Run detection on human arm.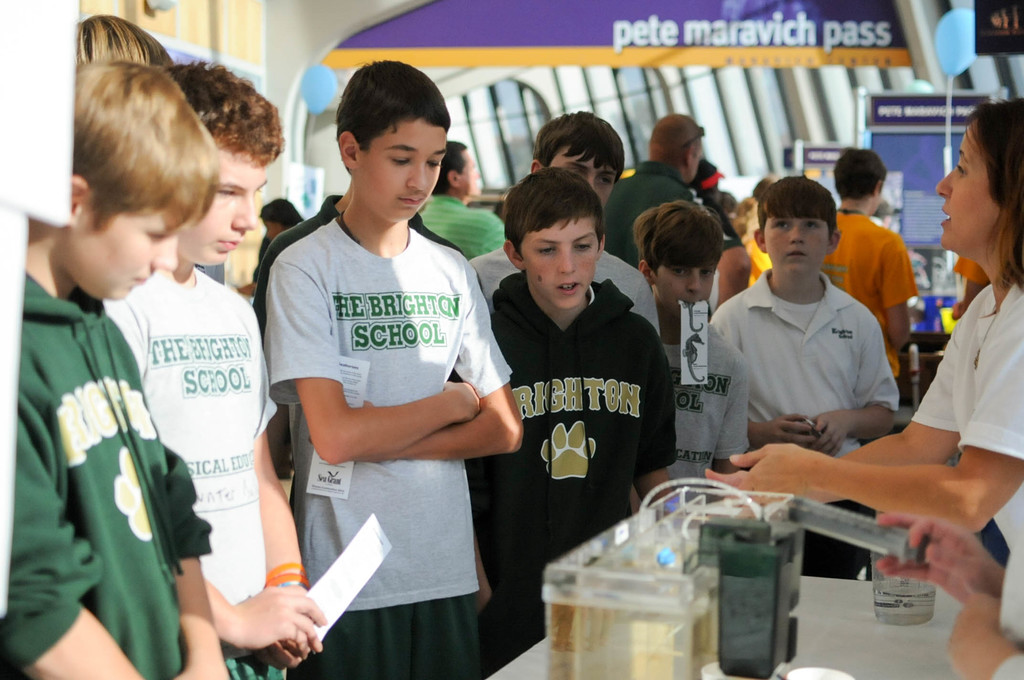
Result: rect(294, 382, 483, 464).
